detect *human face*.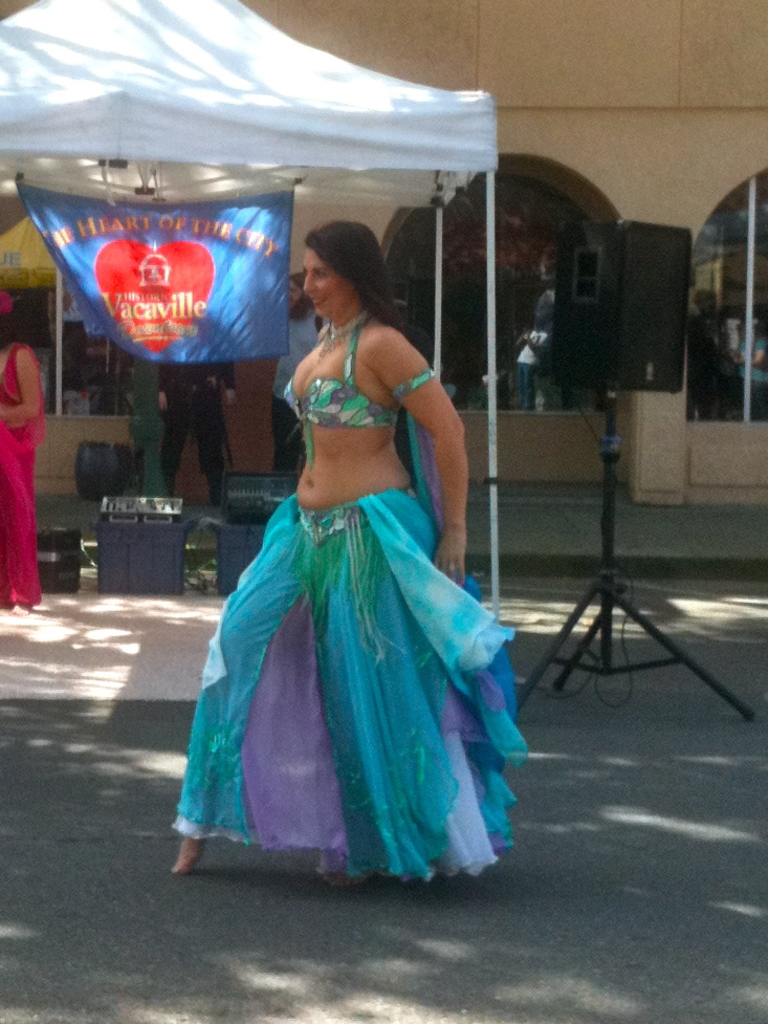
Detected at {"left": 301, "top": 246, "right": 343, "bottom": 319}.
